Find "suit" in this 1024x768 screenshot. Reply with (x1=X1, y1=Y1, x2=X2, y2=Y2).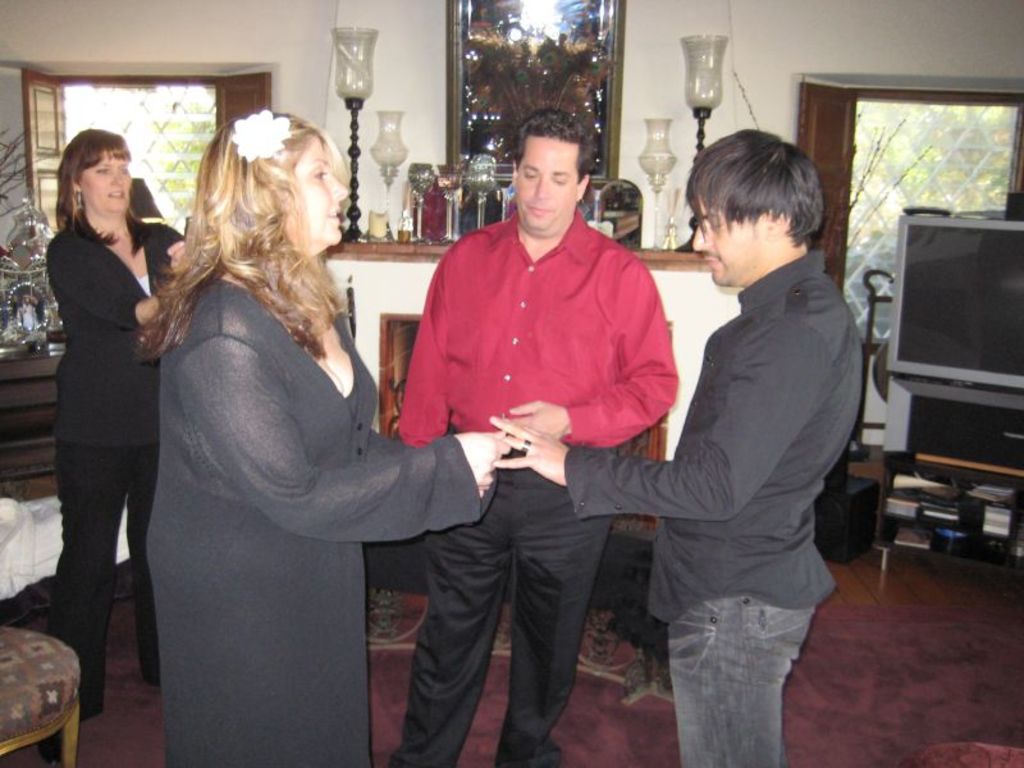
(x1=45, y1=218, x2=180, y2=686).
